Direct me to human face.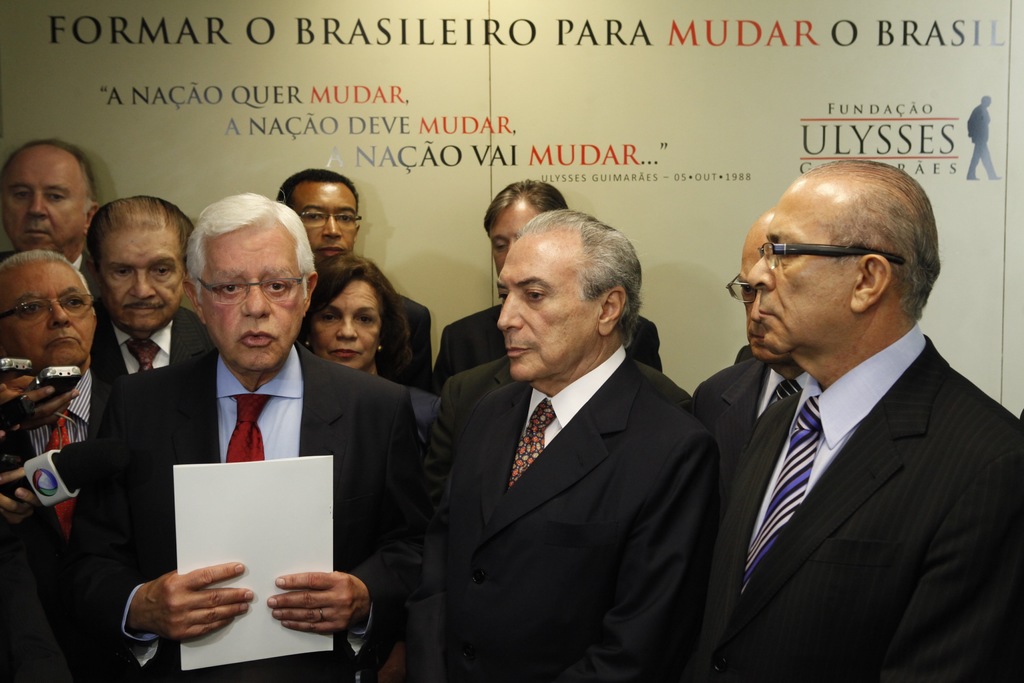
Direction: x1=490, y1=202, x2=534, y2=276.
